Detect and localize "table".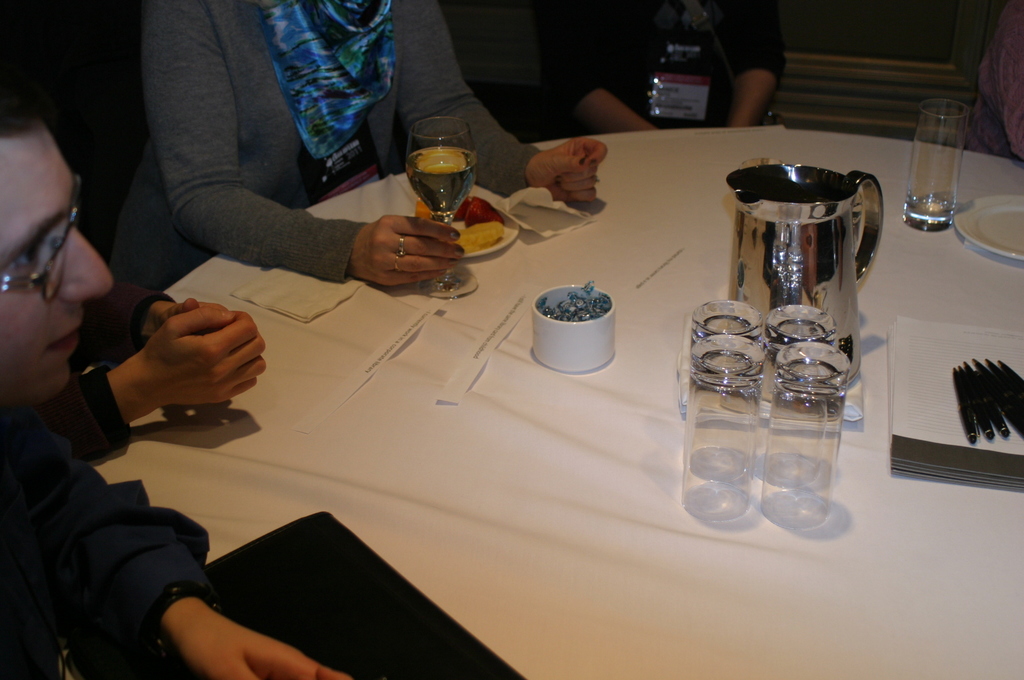
Localized at pyautogui.locateOnScreen(160, 109, 1004, 679).
